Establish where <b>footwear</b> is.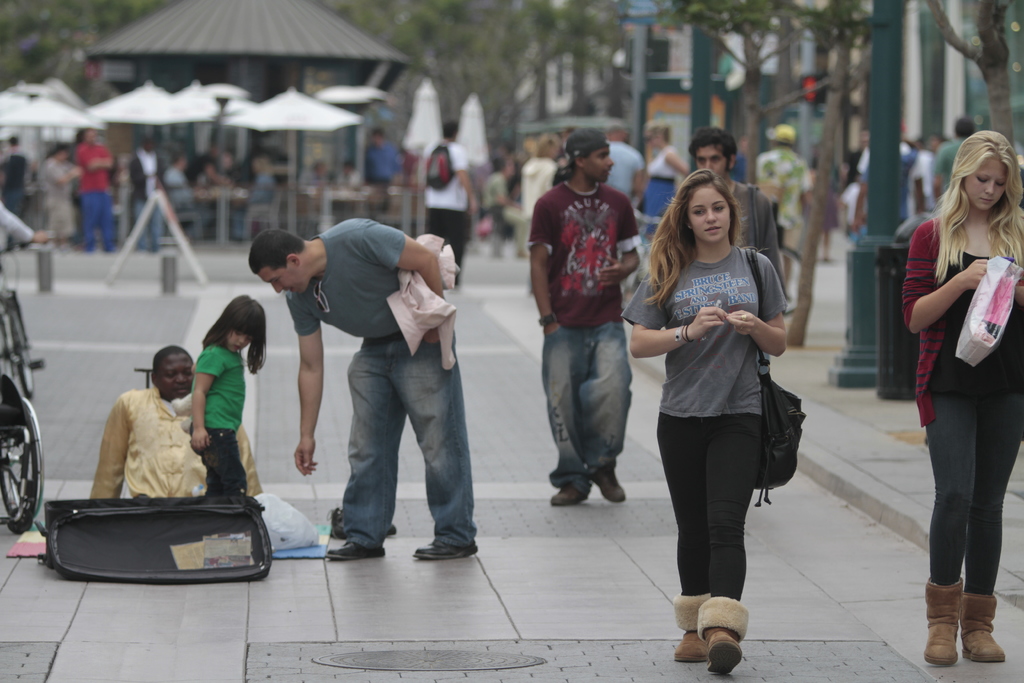
Established at (952,588,1006,659).
